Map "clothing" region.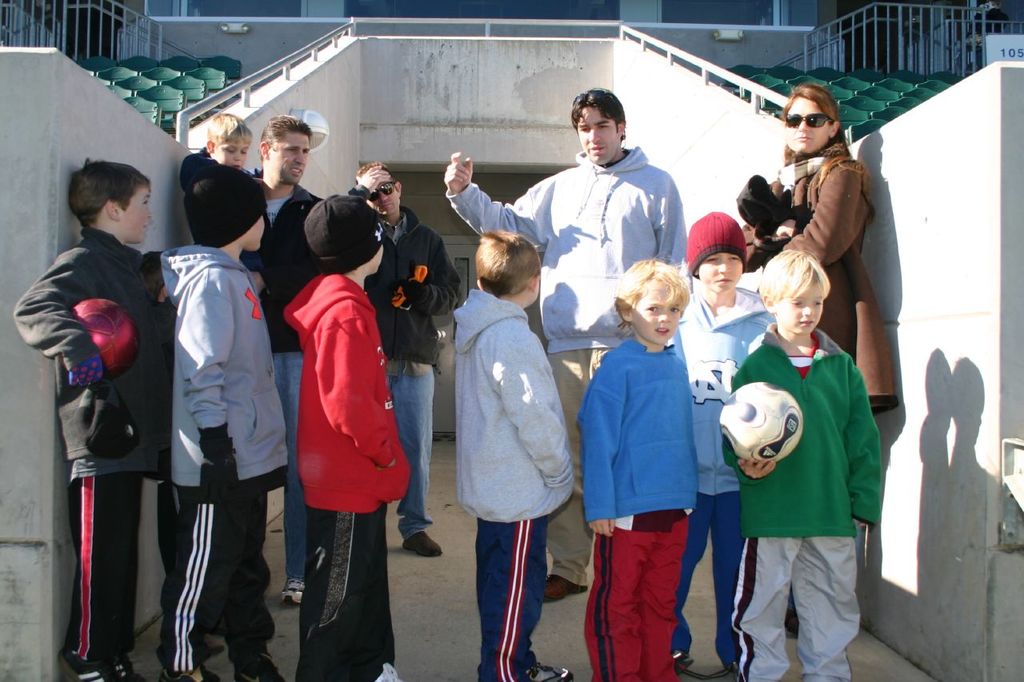
Mapped to (243, 166, 318, 579).
